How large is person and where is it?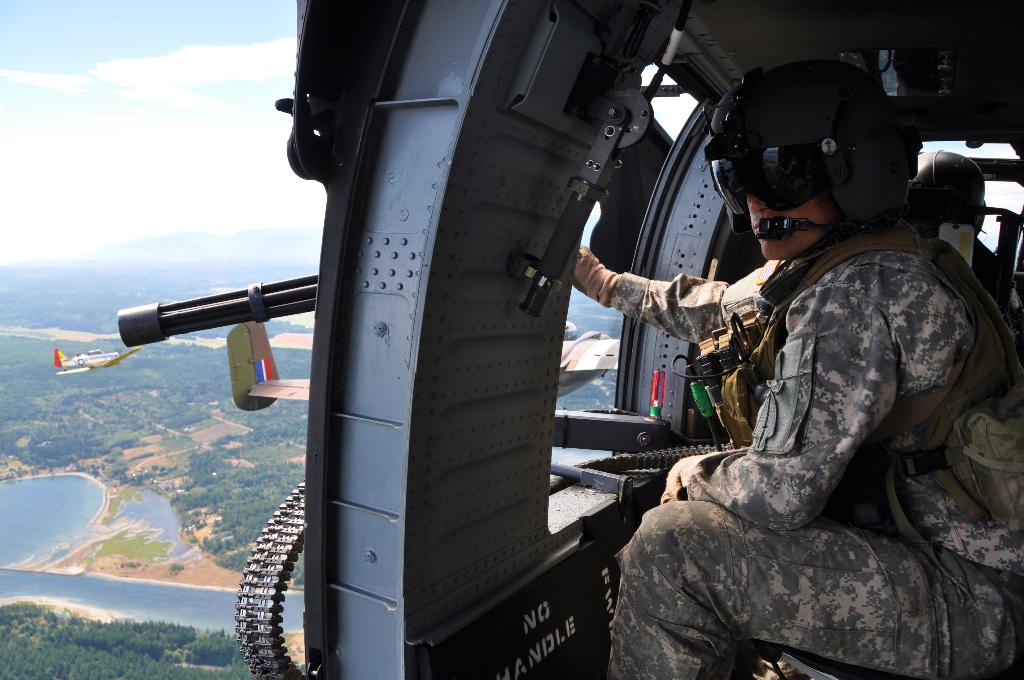
Bounding box: (left=632, top=81, right=973, bottom=679).
